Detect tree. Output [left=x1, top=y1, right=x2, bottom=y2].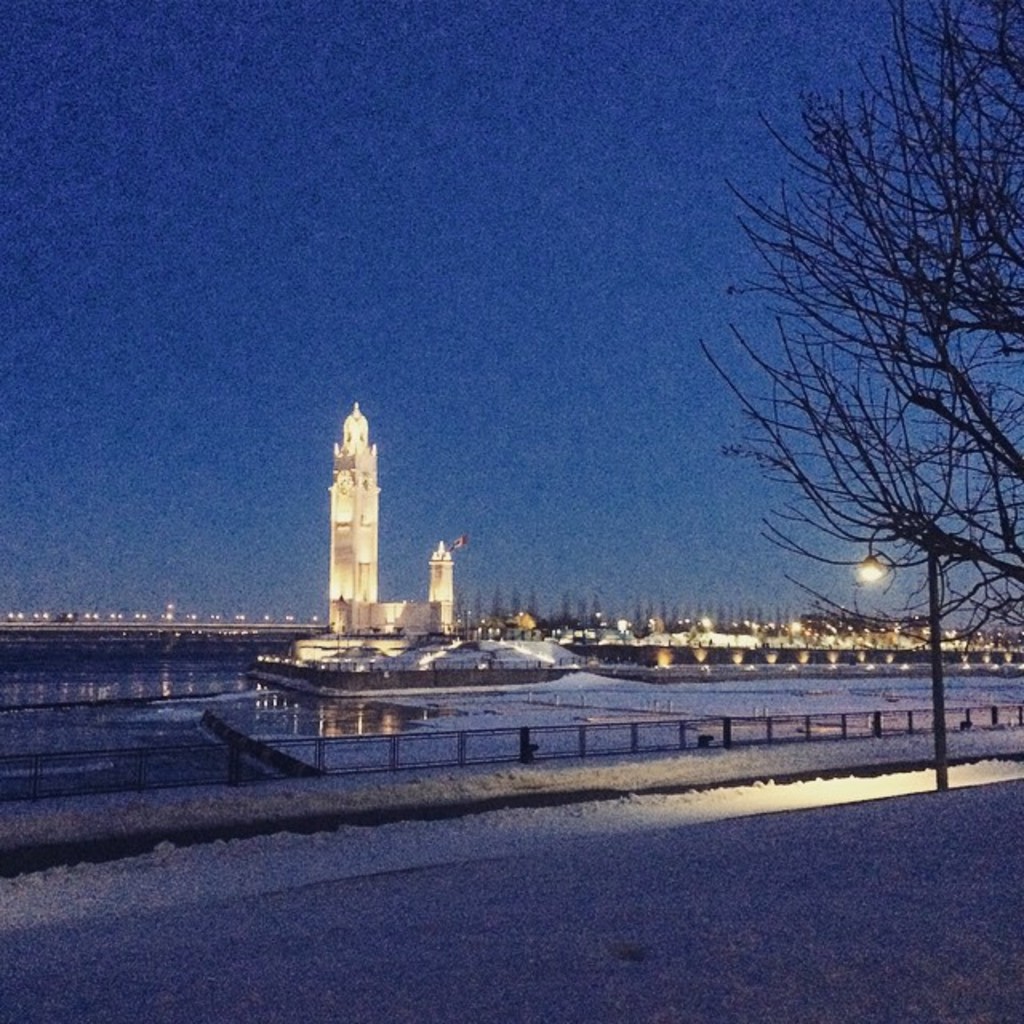
[left=634, top=589, right=686, bottom=632].
